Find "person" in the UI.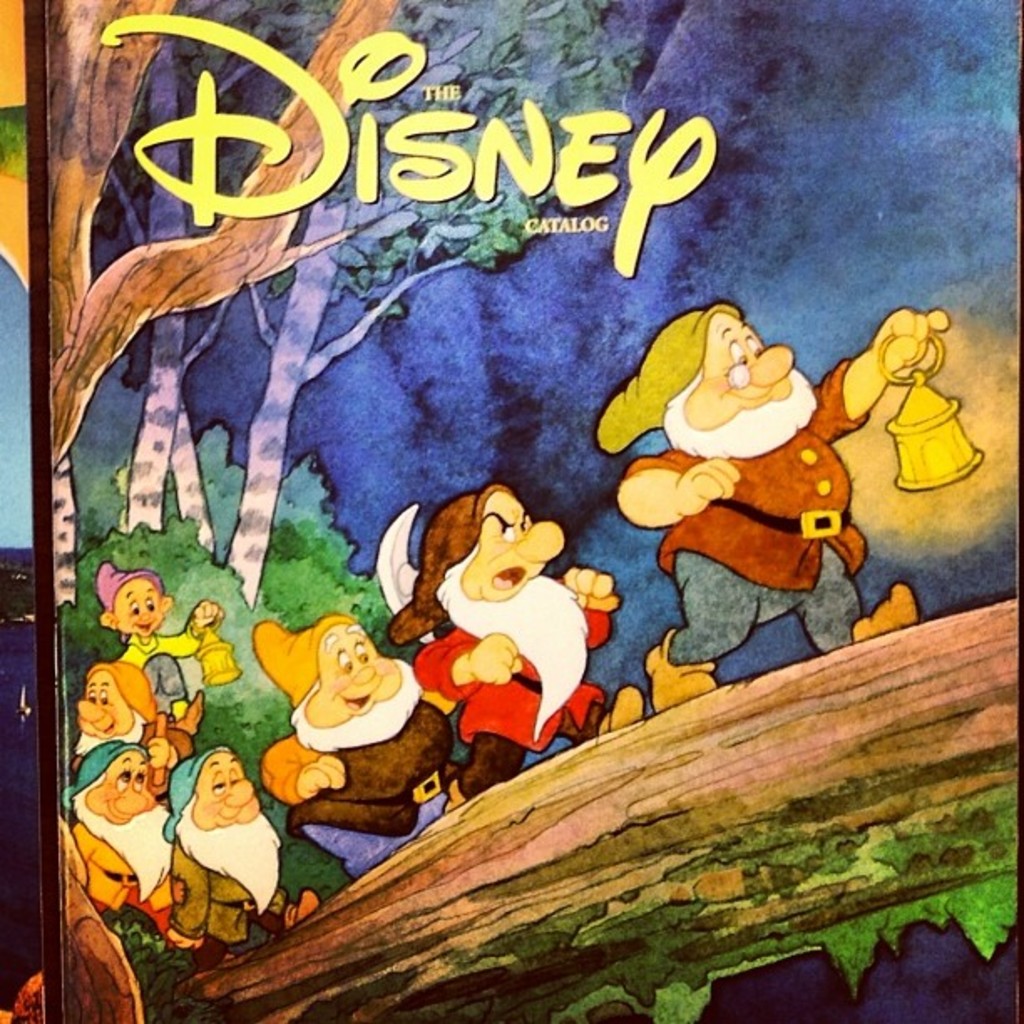
UI element at 256:612:470:885.
